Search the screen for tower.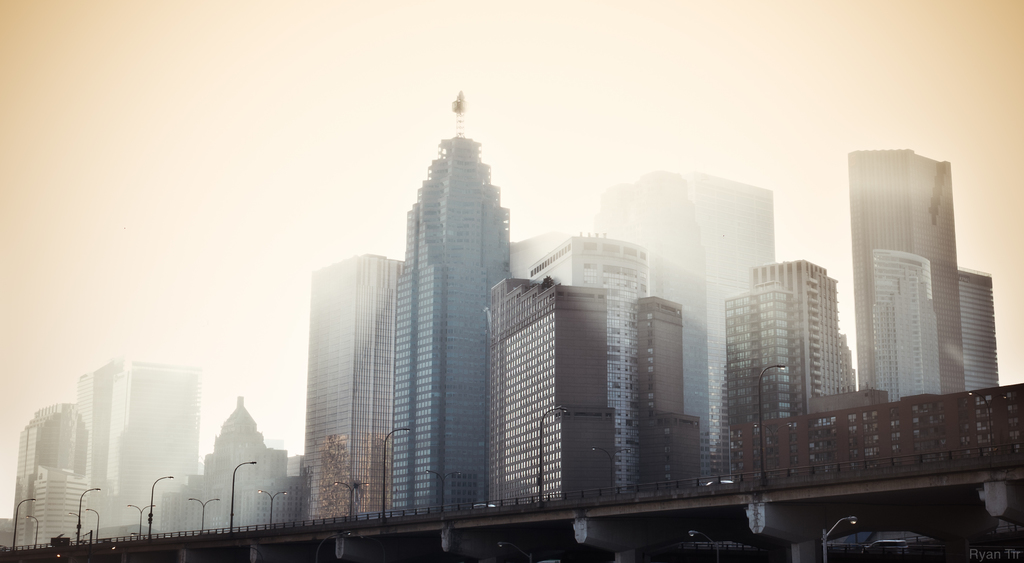
Found at <bbox>185, 392, 285, 537</bbox>.
